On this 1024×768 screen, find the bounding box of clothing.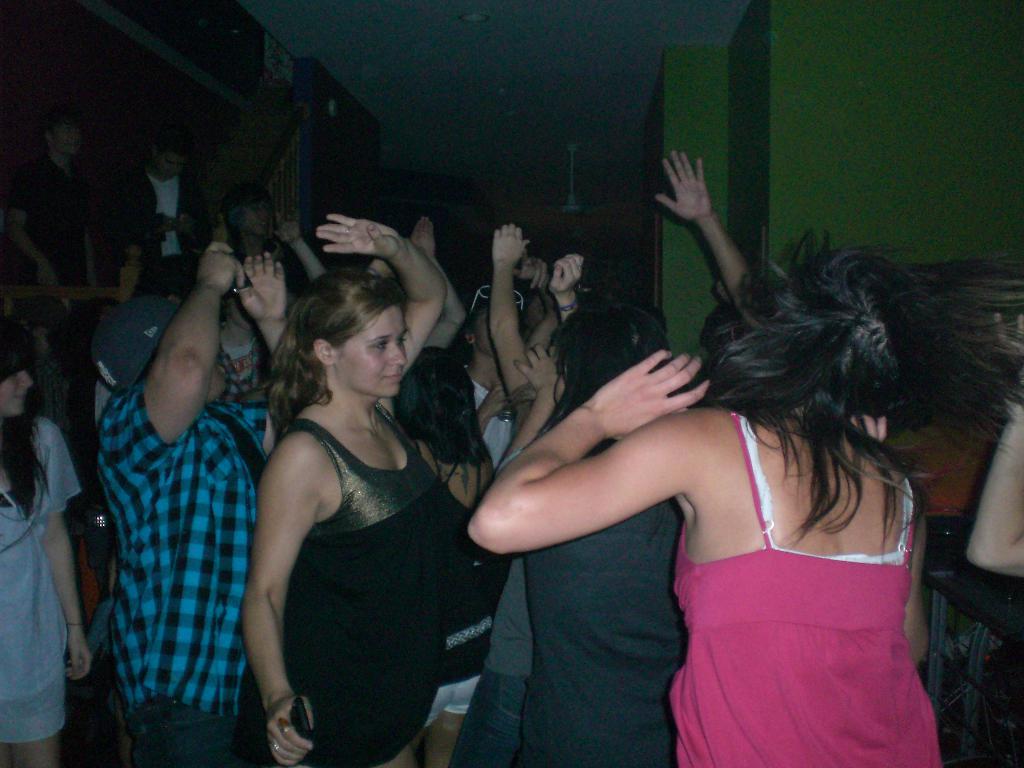
Bounding box: bbox(93, 374, 269, 767).
